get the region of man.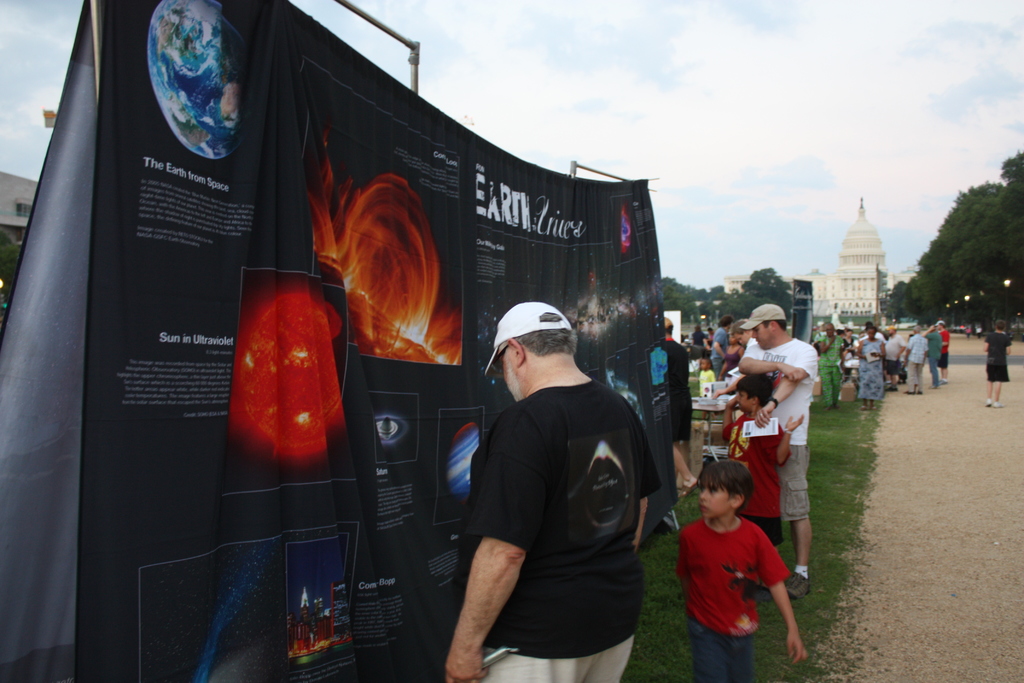
{"left": 884, "top": 325, "right": 907, "bottom": 392}.
